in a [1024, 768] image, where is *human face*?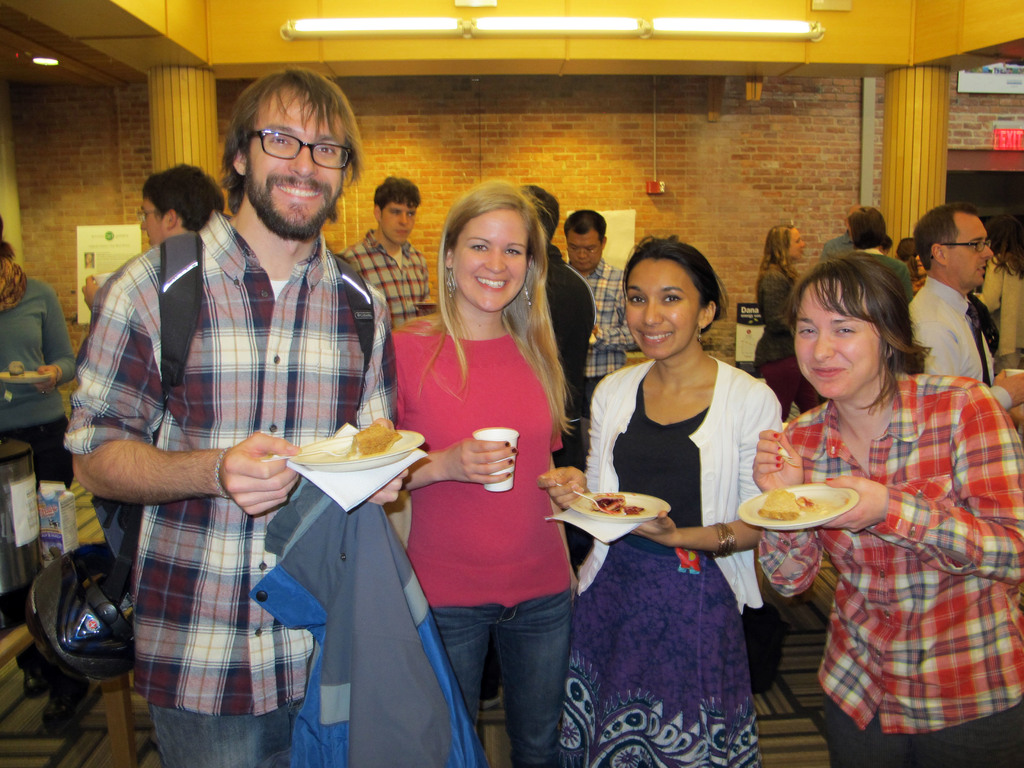
box=[141, 196, 169, 246].
